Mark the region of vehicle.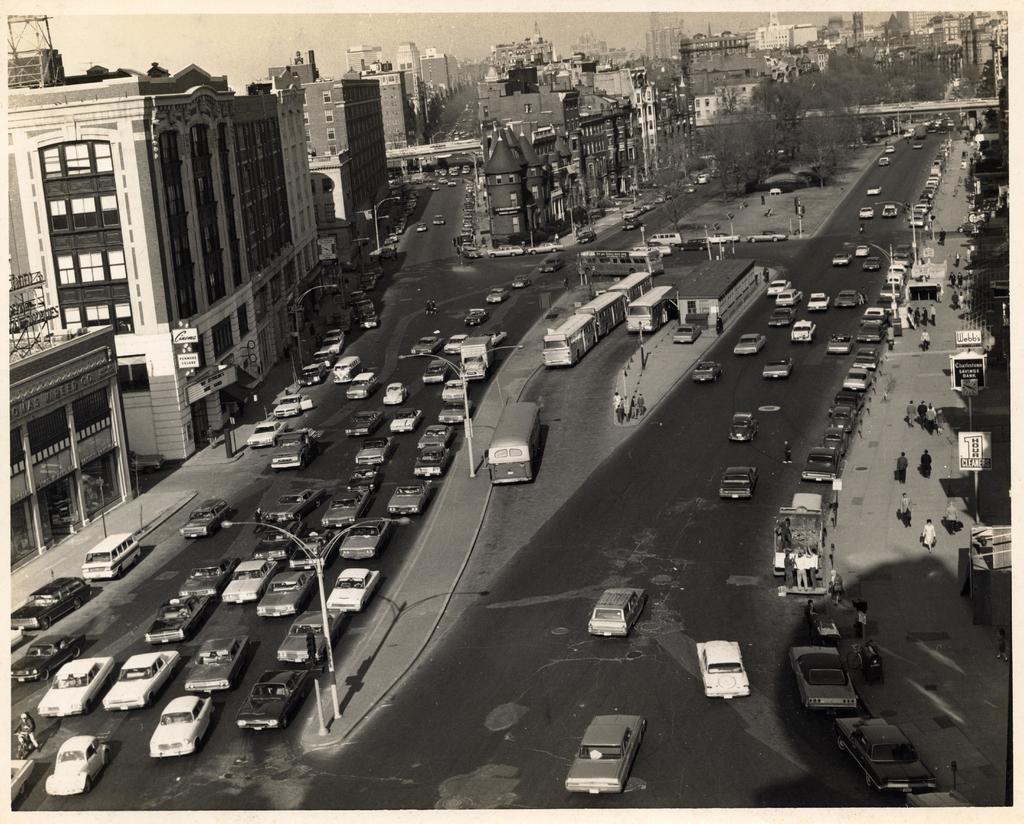
Region: (735, 332, 767, 355).
